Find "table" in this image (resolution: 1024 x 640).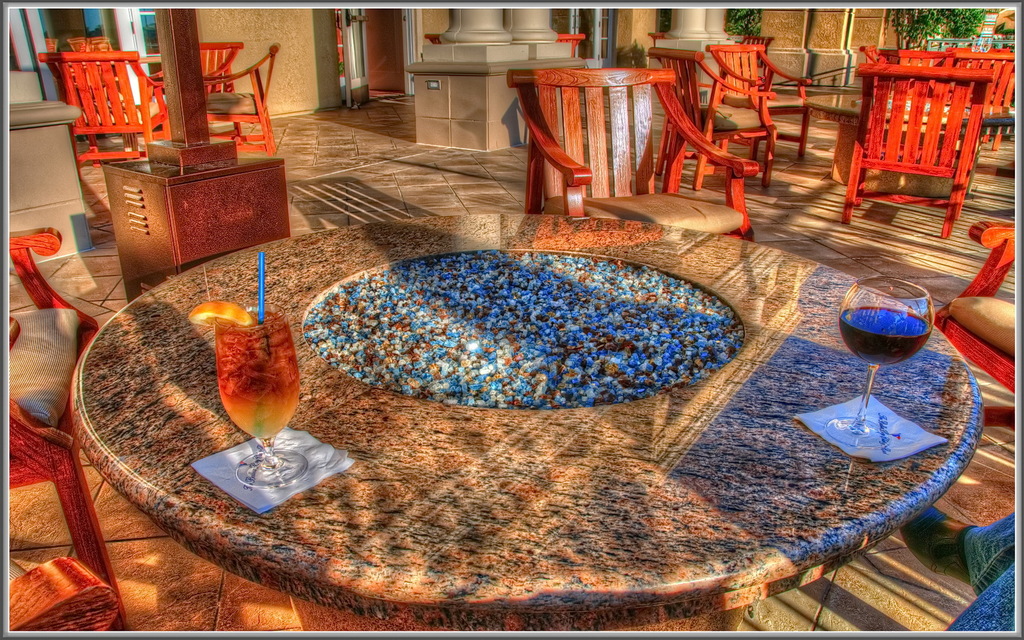
72, 216, 985, 639.
